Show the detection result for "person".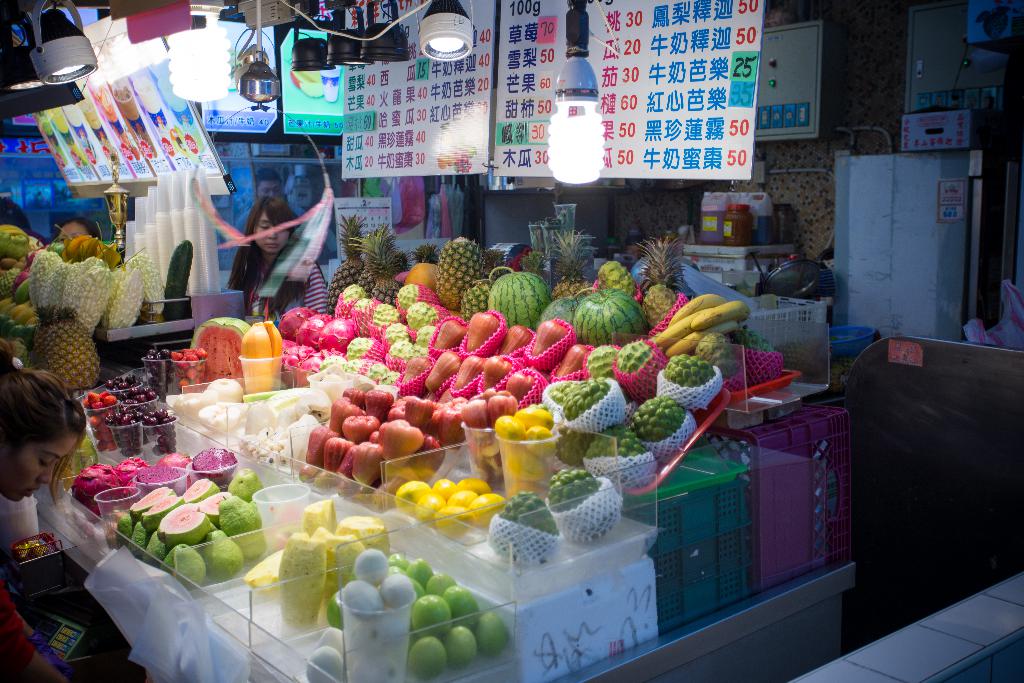
l=0, t=343, r=93, b=682.
